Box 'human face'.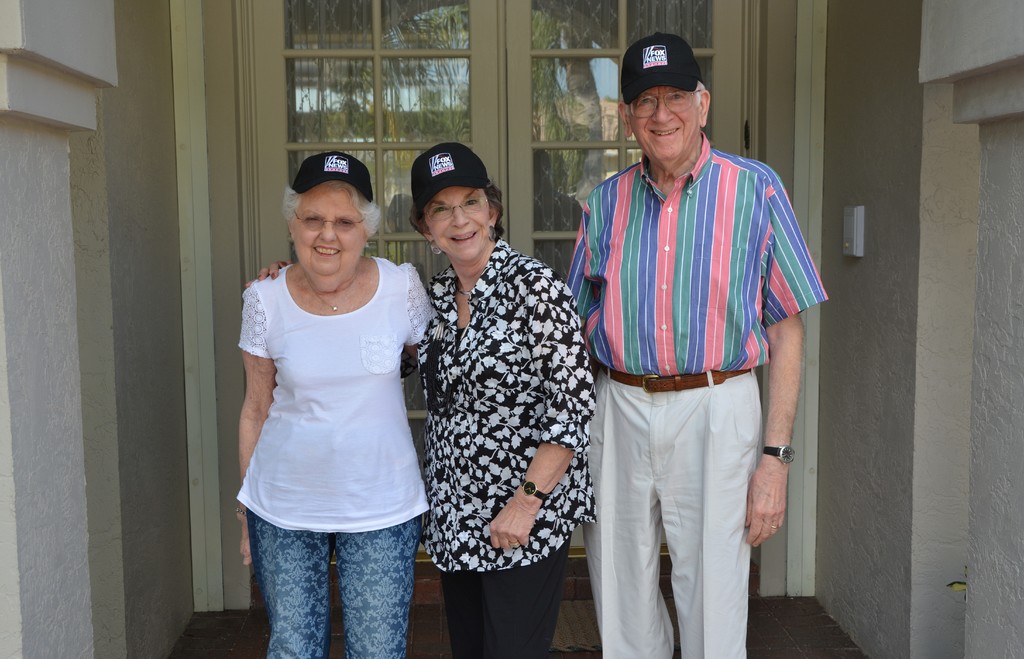
box=[280, 178, 375, 292].
